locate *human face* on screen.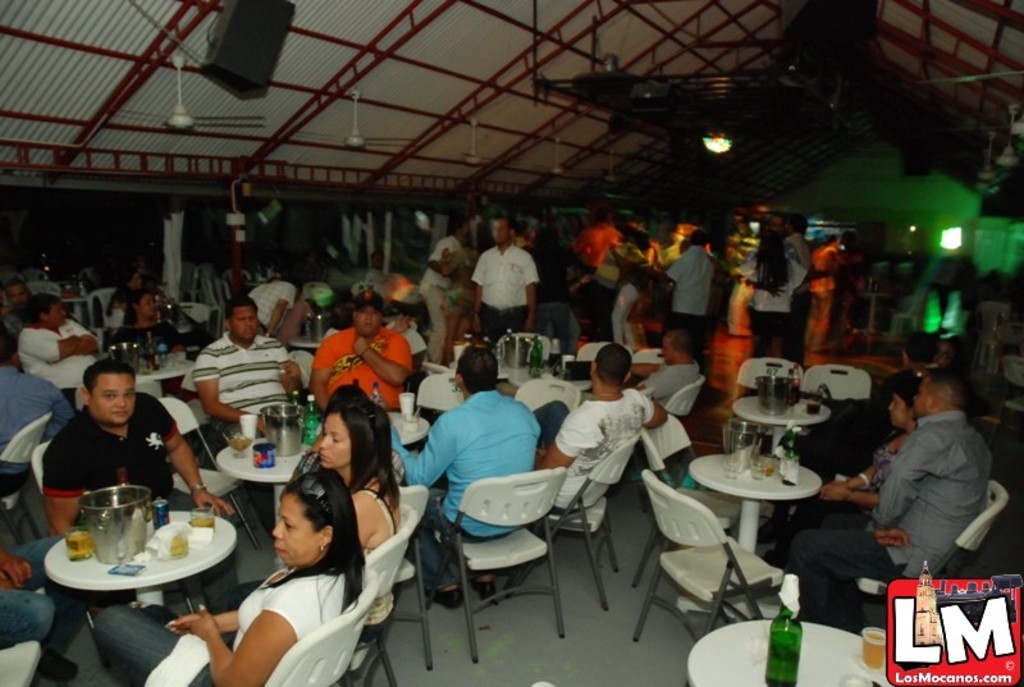
On screen at {"x1": 9, "y1": 285, "x2": 27, "y2": 303}.
